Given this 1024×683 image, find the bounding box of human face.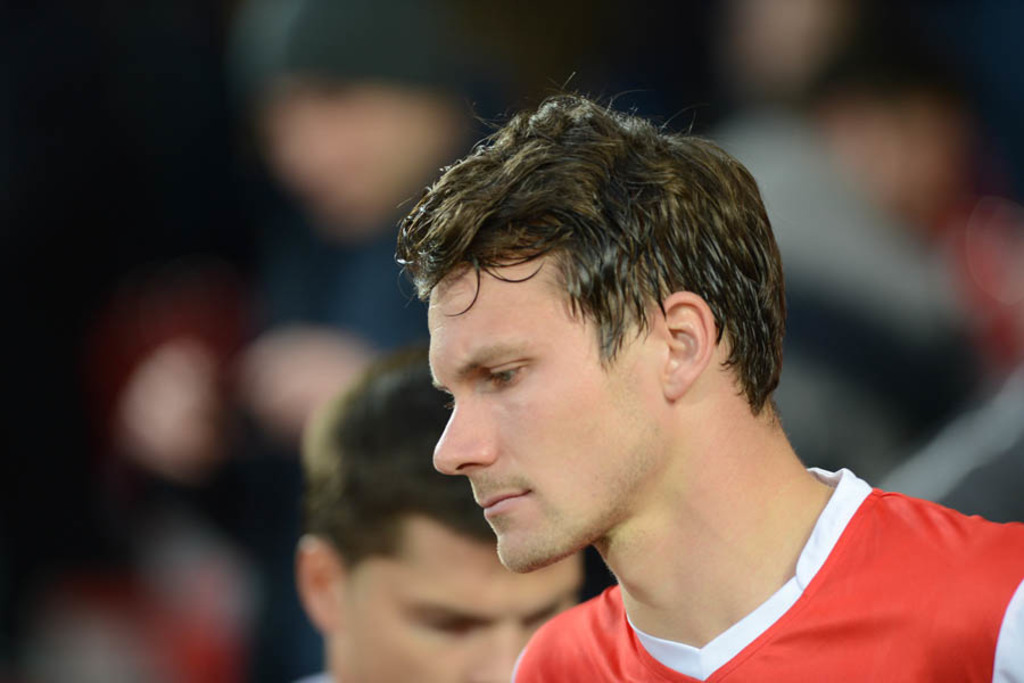
left=435, top=247, right=666, bottom=561.
